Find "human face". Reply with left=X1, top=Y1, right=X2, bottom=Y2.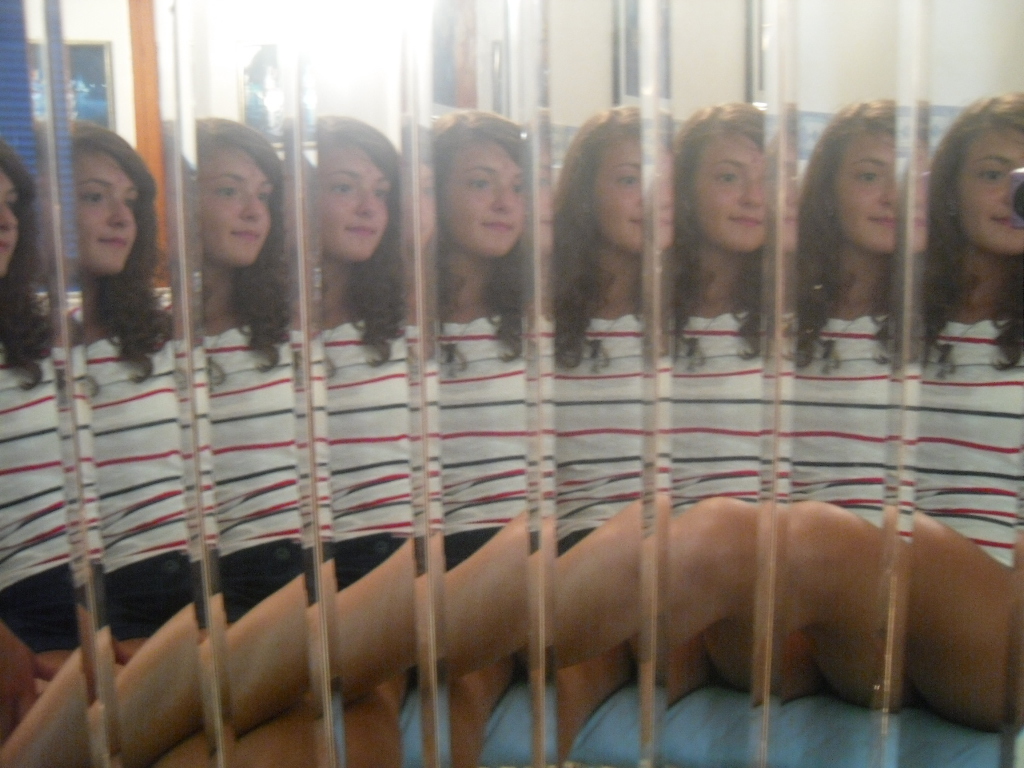
left=687, top=136, right=761, bottom=249.
